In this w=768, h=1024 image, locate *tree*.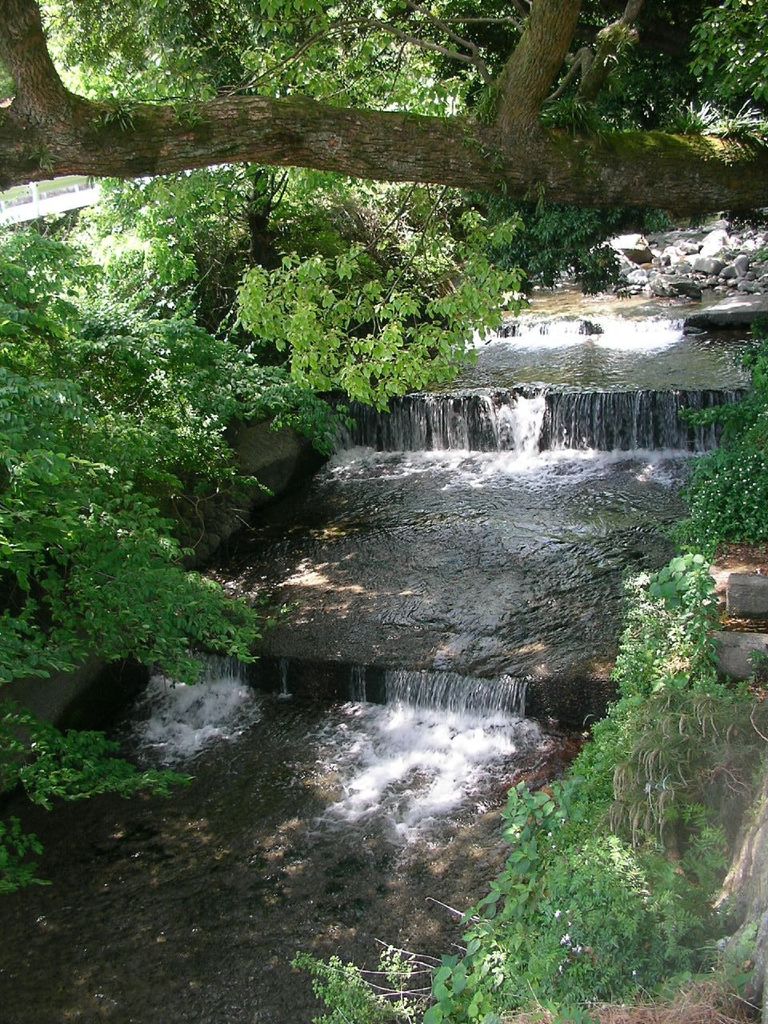
Bounding box: box=[0, 167, 528, 889].
